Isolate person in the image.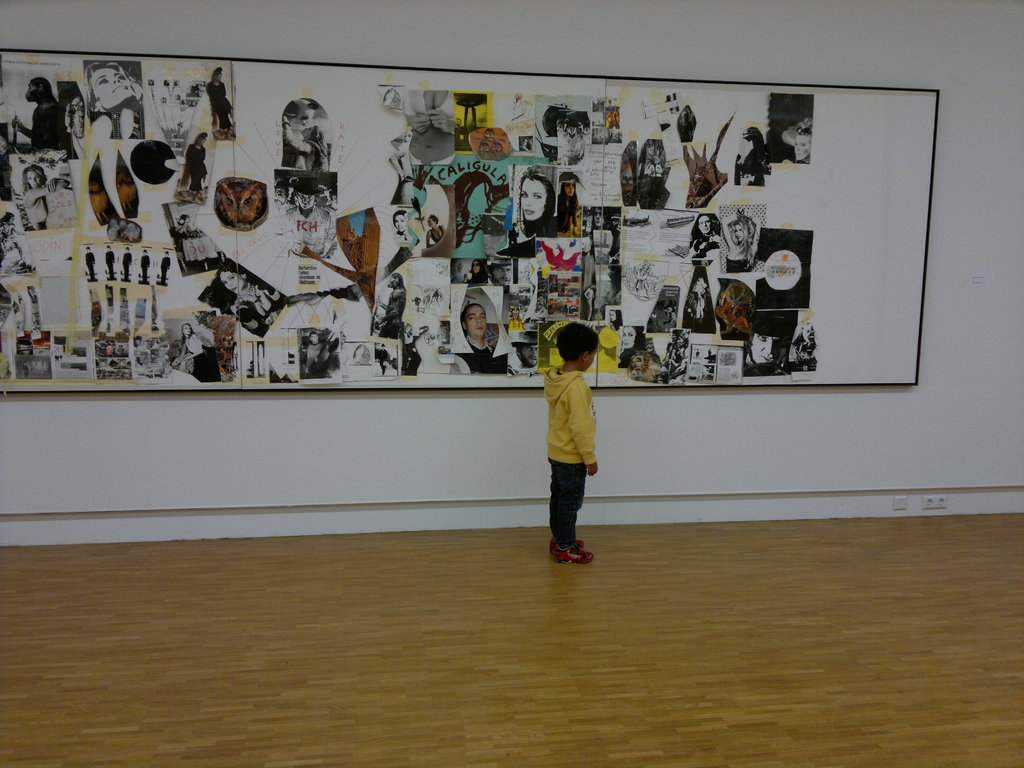
Isolated region: [left=543, top=323, right=597, bottom=563].
